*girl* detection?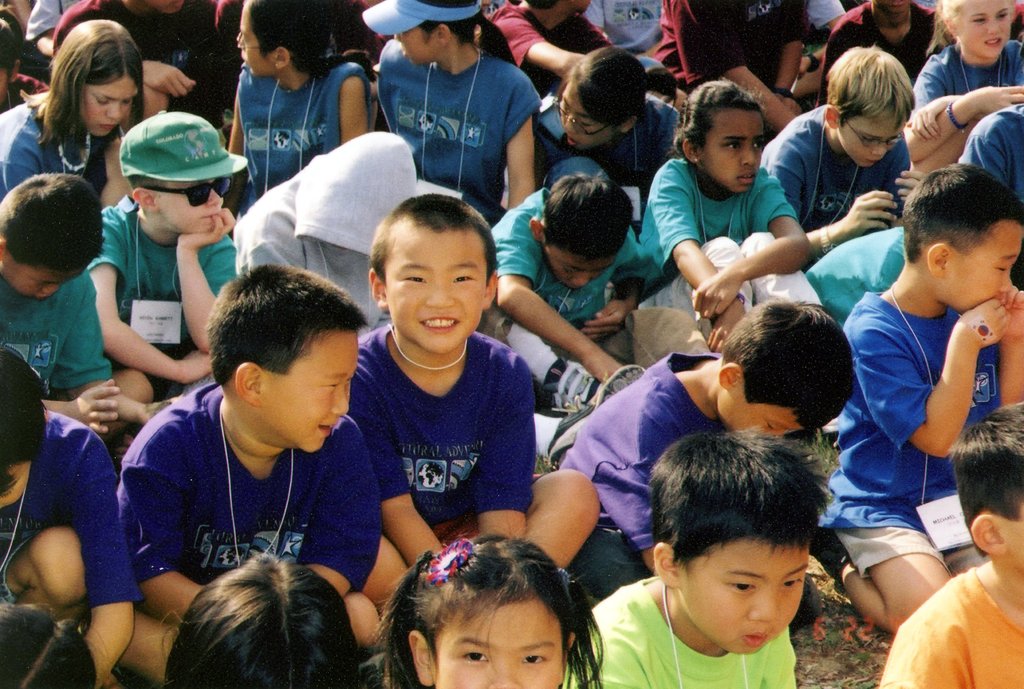
{"x1": 532, "y1": 42, "x2": 684, "y2": 234}
